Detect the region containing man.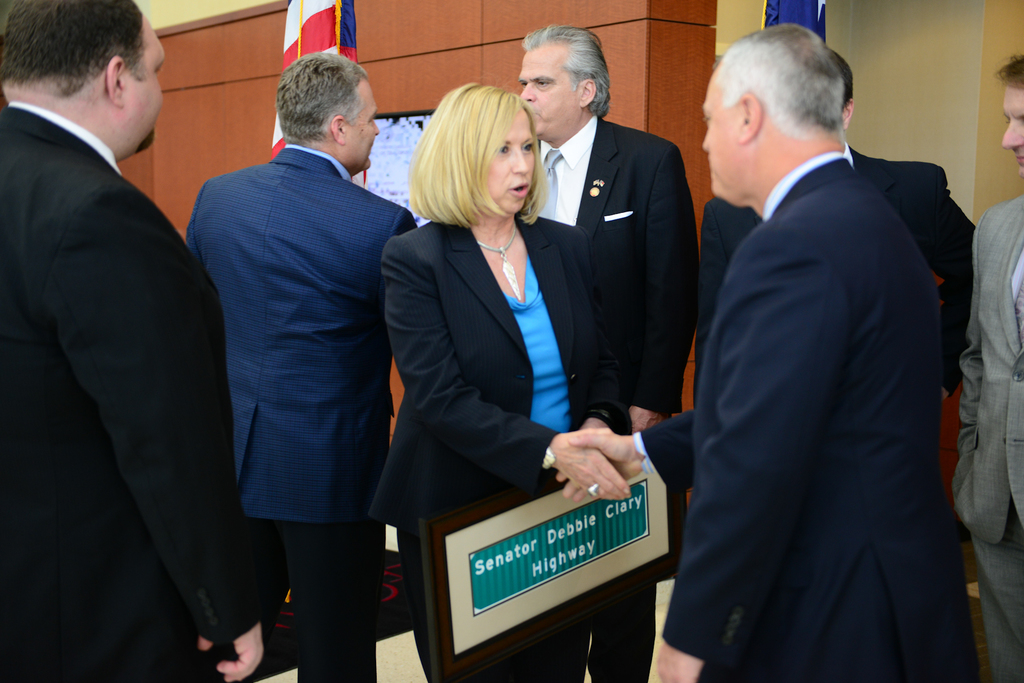
[0, 0, 266, 682].
